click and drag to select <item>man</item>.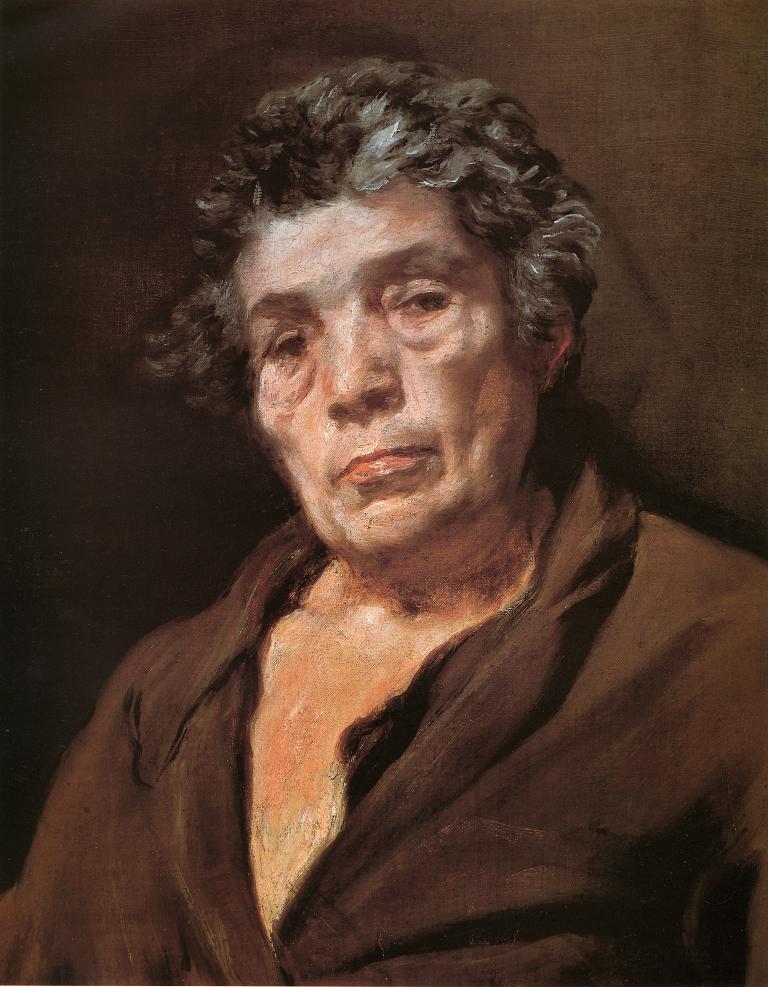
Selection: [left=0, top=57, right=767, bottom=985].
